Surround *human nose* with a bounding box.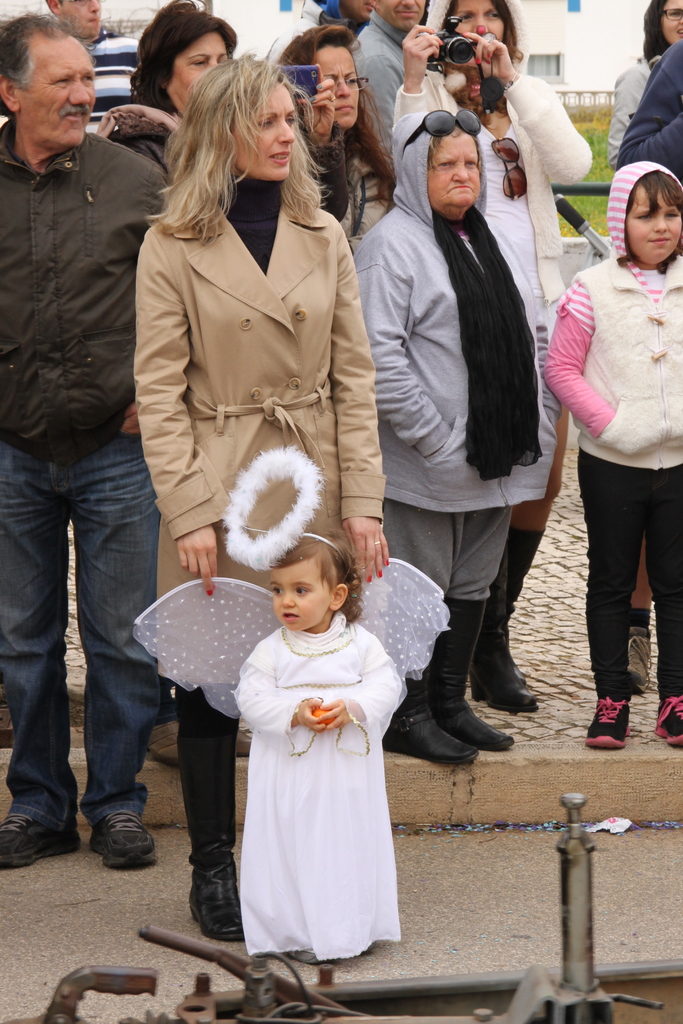
[339,81,350,93].
